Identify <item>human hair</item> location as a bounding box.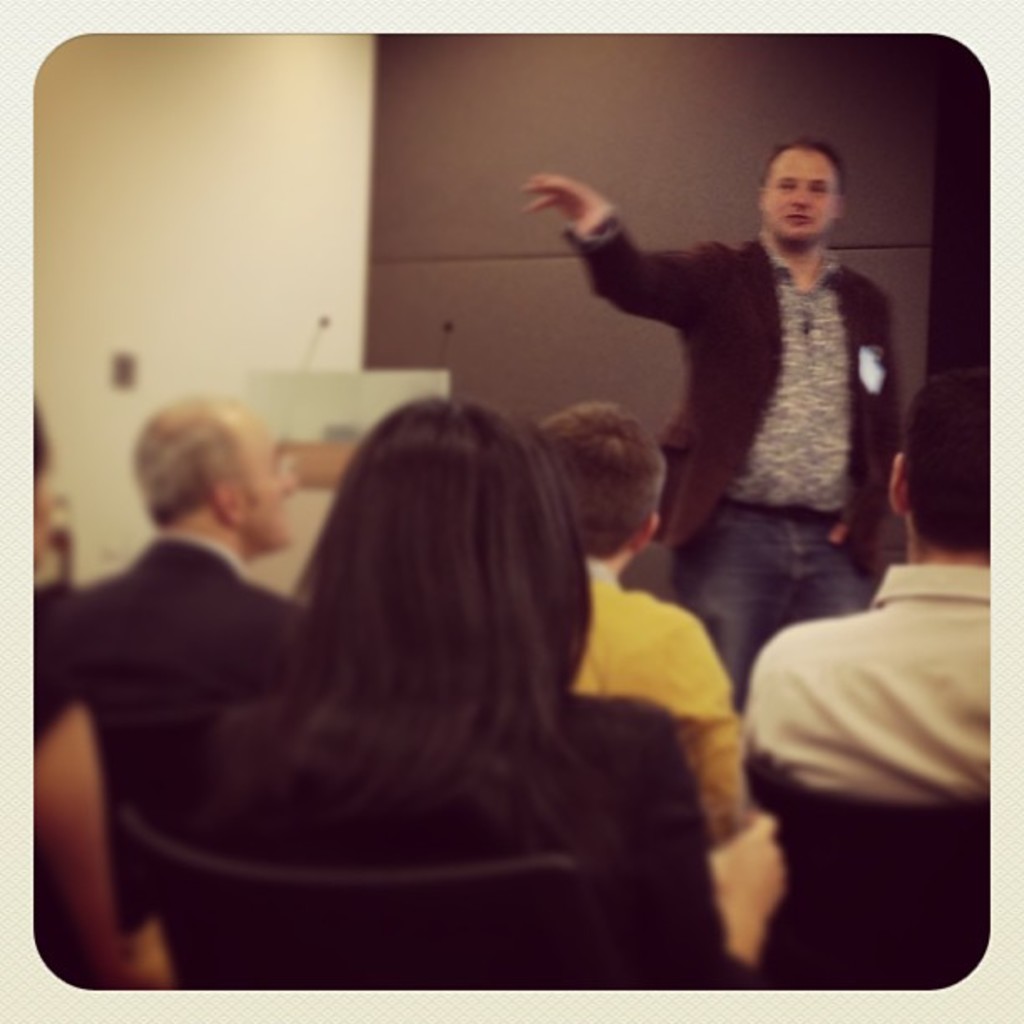
{"left": 120, "top": 221, "right": 790, "bottom": 825}.
